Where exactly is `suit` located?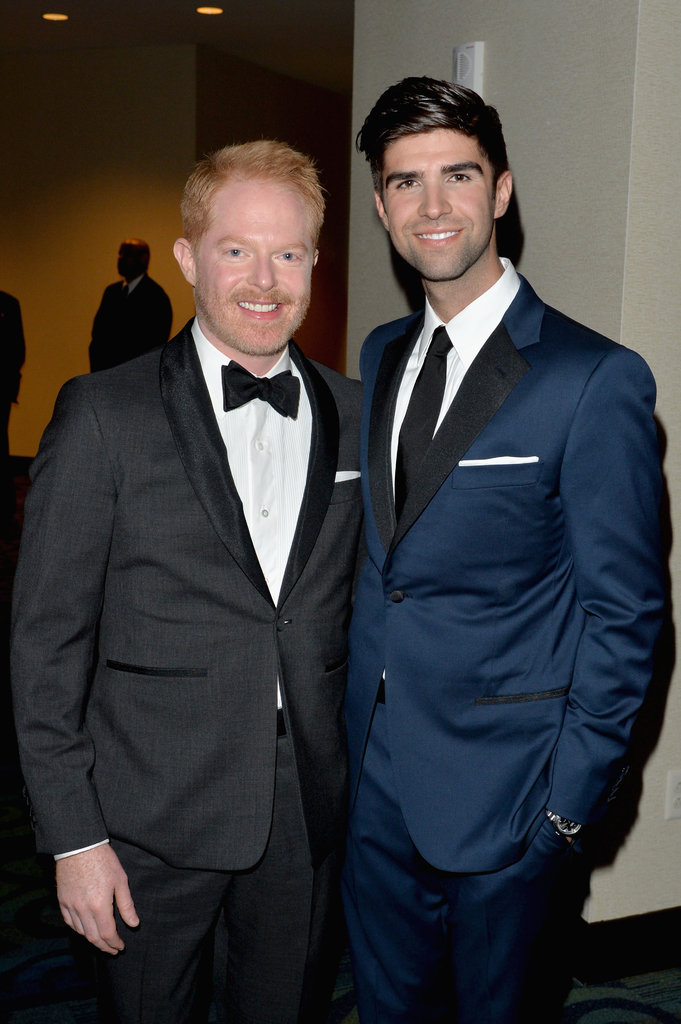
Its bounding box is x1=0 y1=321 x2=365 y2=855.
